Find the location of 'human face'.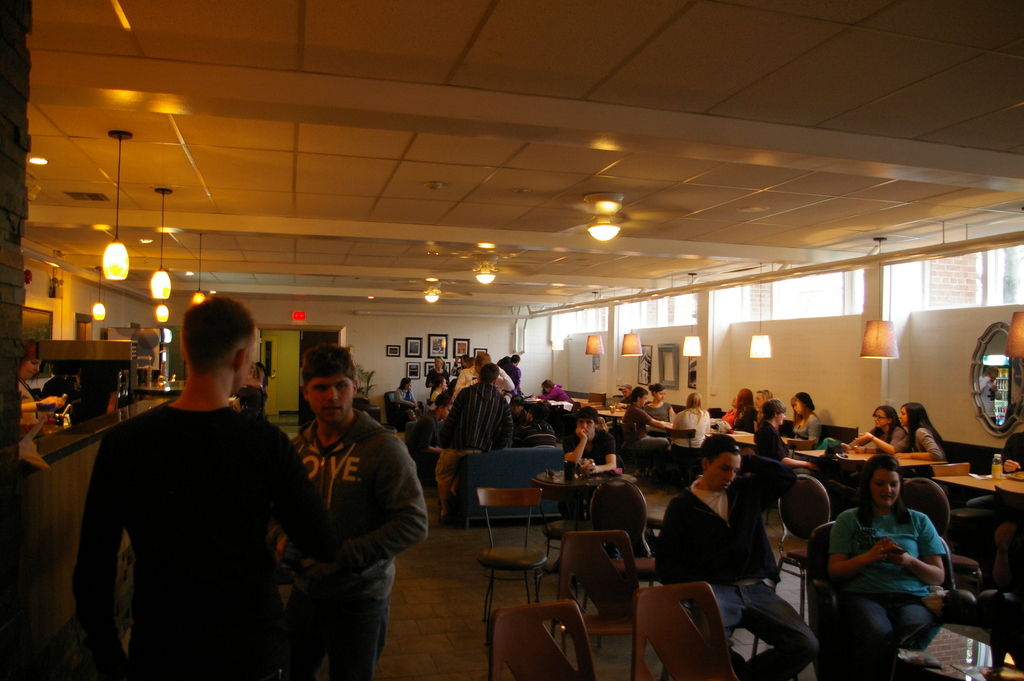
Location: 900, 408, 905, 422.
